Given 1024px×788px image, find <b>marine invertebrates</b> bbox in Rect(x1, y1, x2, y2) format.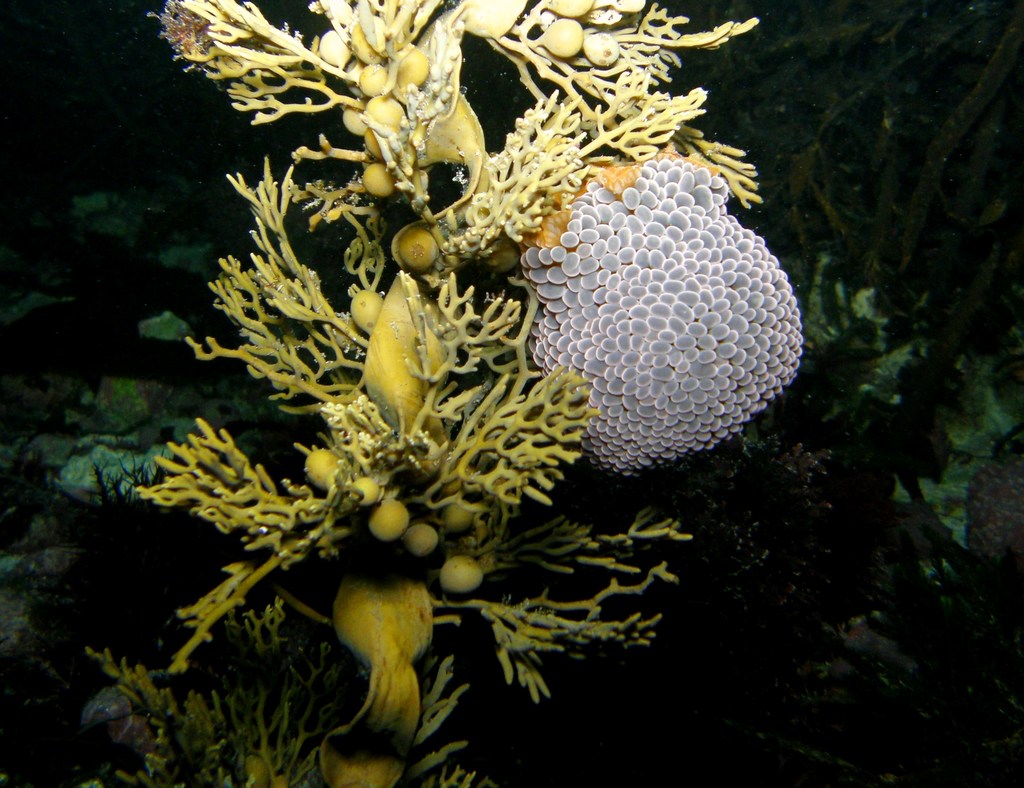
Rect(505, 133, 828, 497).
